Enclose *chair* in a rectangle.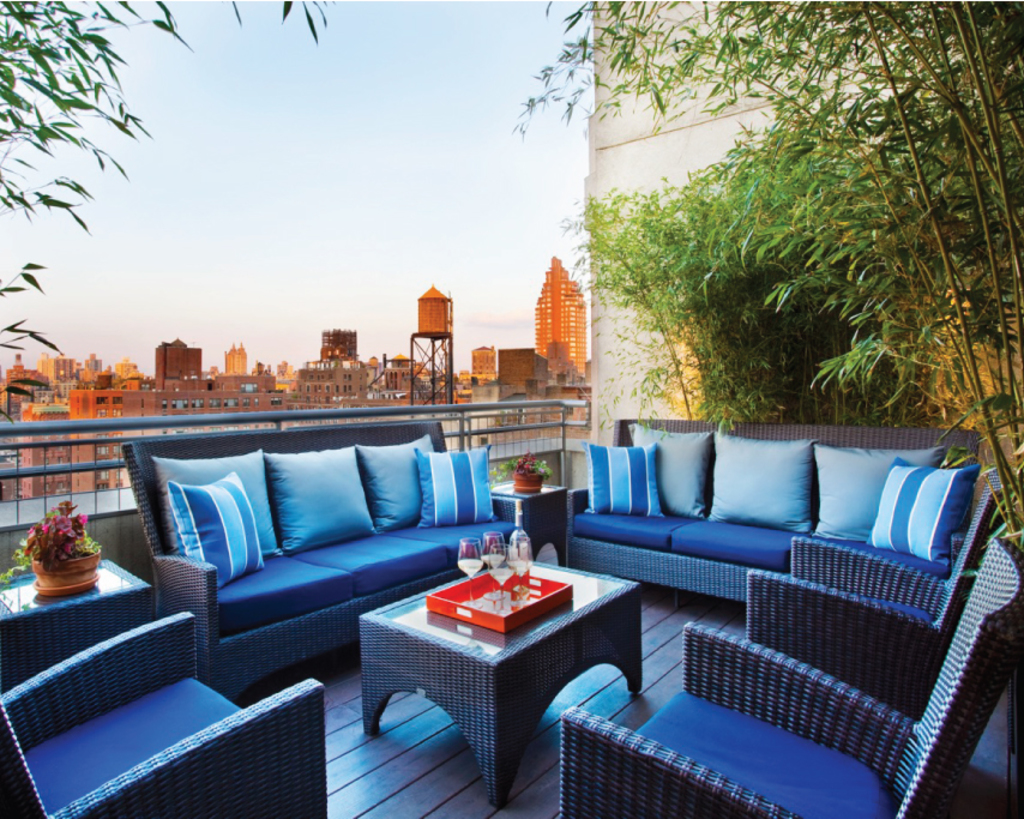
[x1=0, y1=602, x2=327, y2=814].
